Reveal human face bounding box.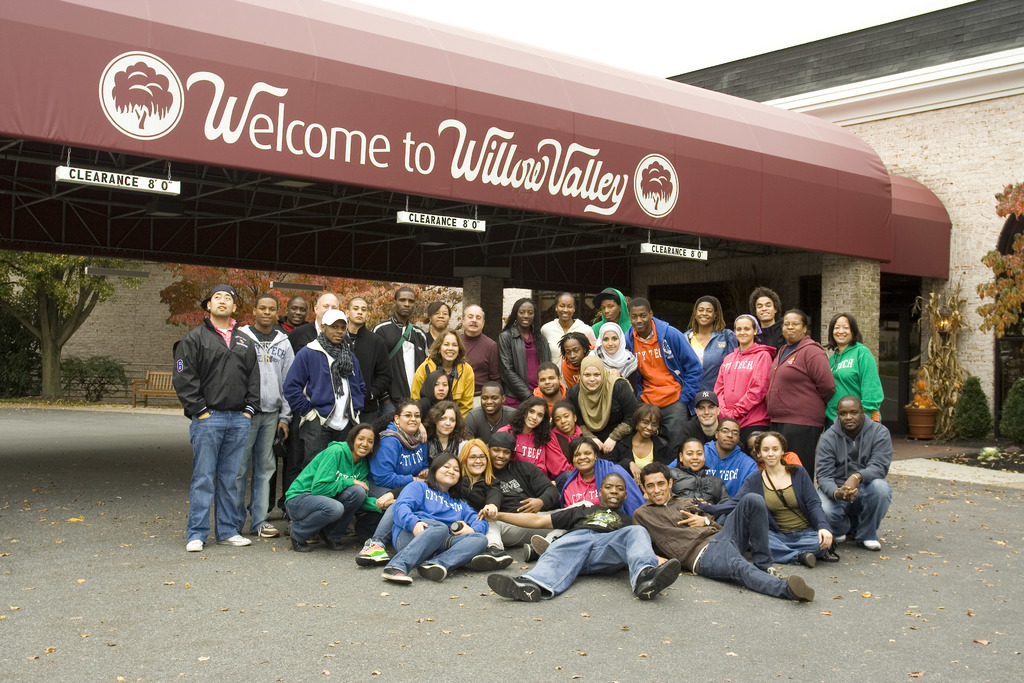
Revealed: select_region(733, 317, 754, 344).
